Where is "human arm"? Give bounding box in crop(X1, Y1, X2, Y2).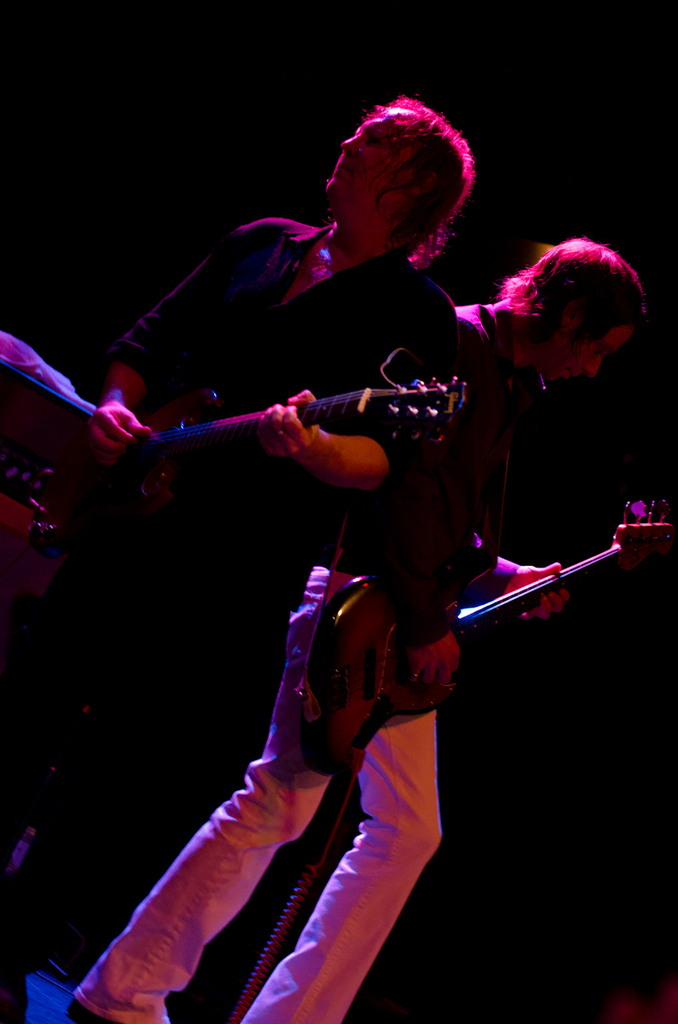
crop(75, 203, 309, 479).
